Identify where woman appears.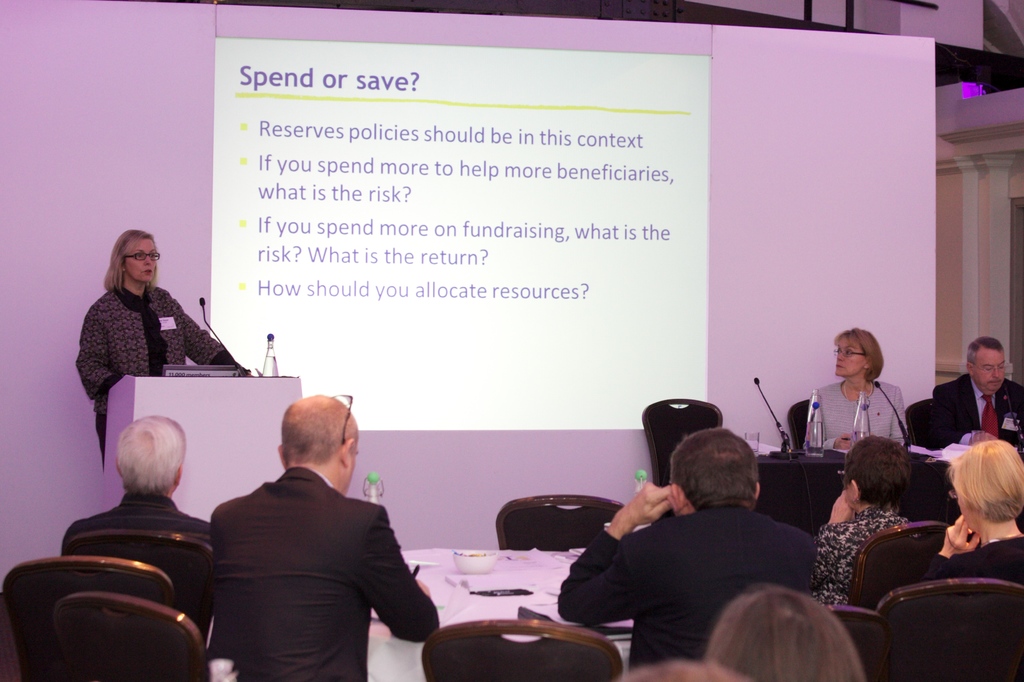
Appears at rect(803, 318, 906, 469).
